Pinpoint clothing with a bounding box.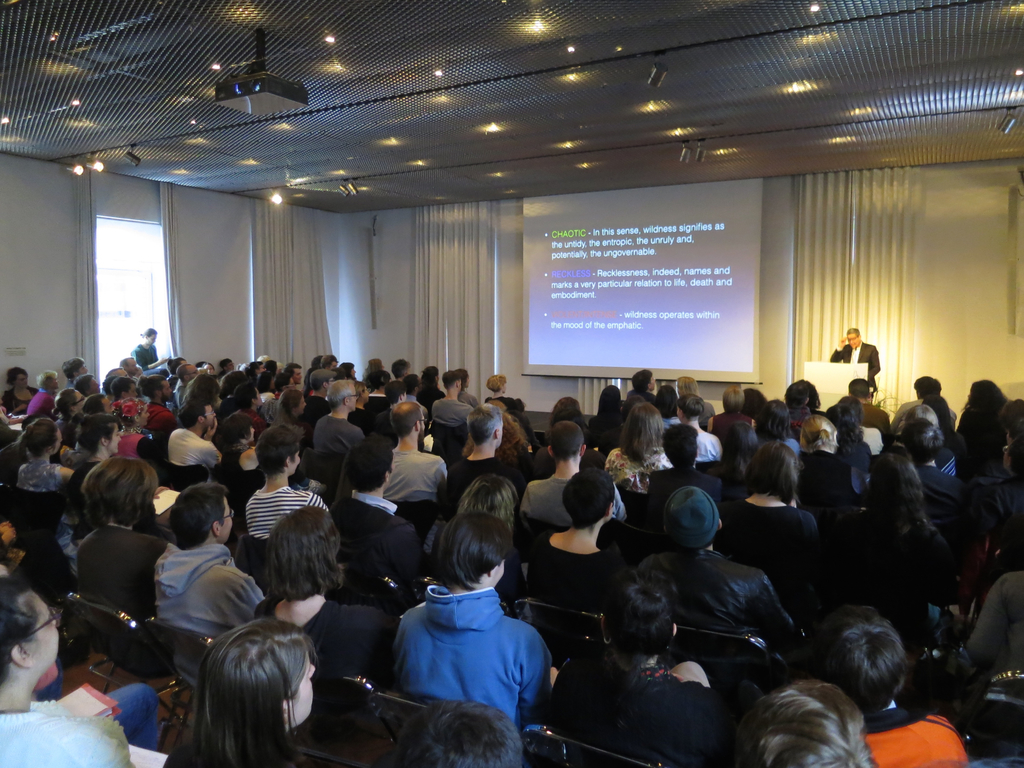
l=303, t=367, r=312, b=387.
